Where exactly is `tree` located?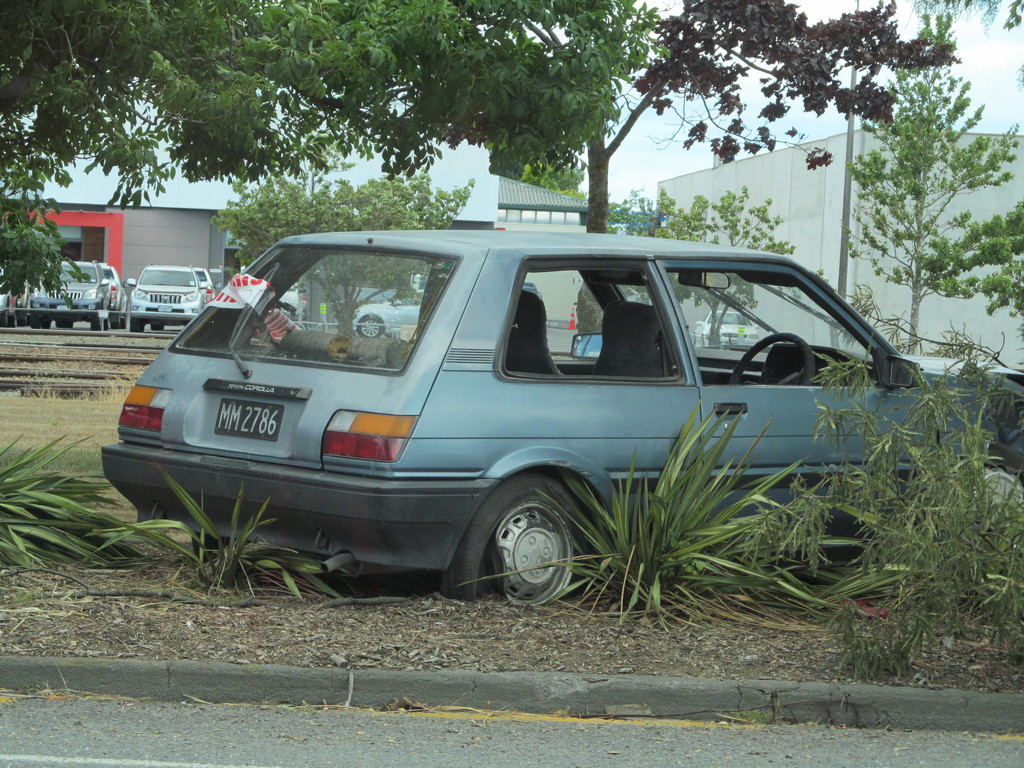
Its bounding box is bbox(625, 186, 803, 351).
